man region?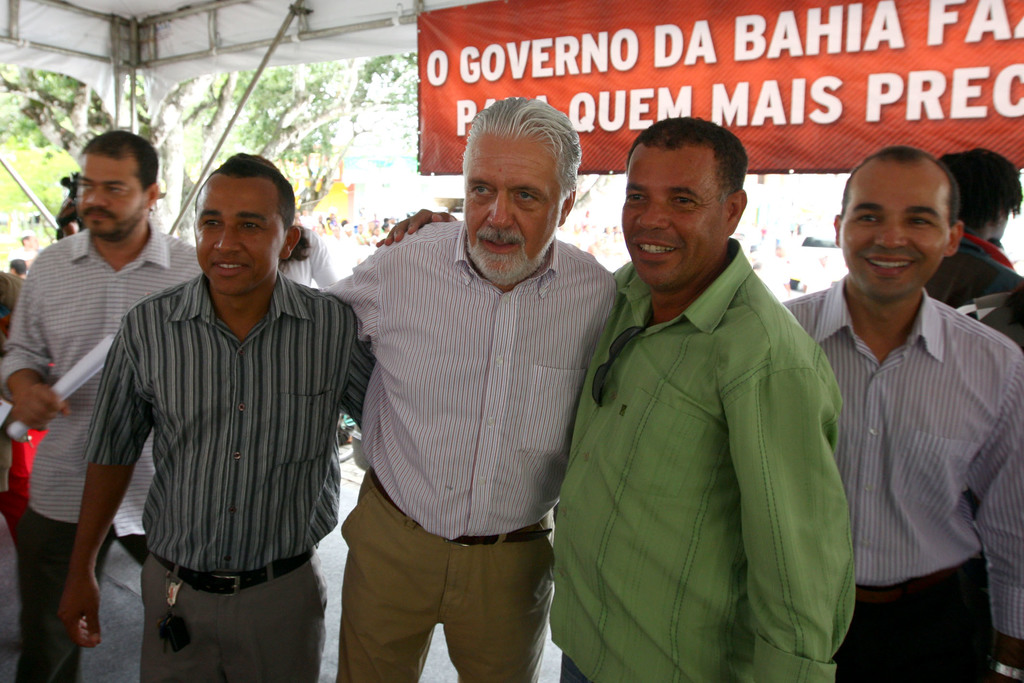
rect(555, 113, 854, 682)
